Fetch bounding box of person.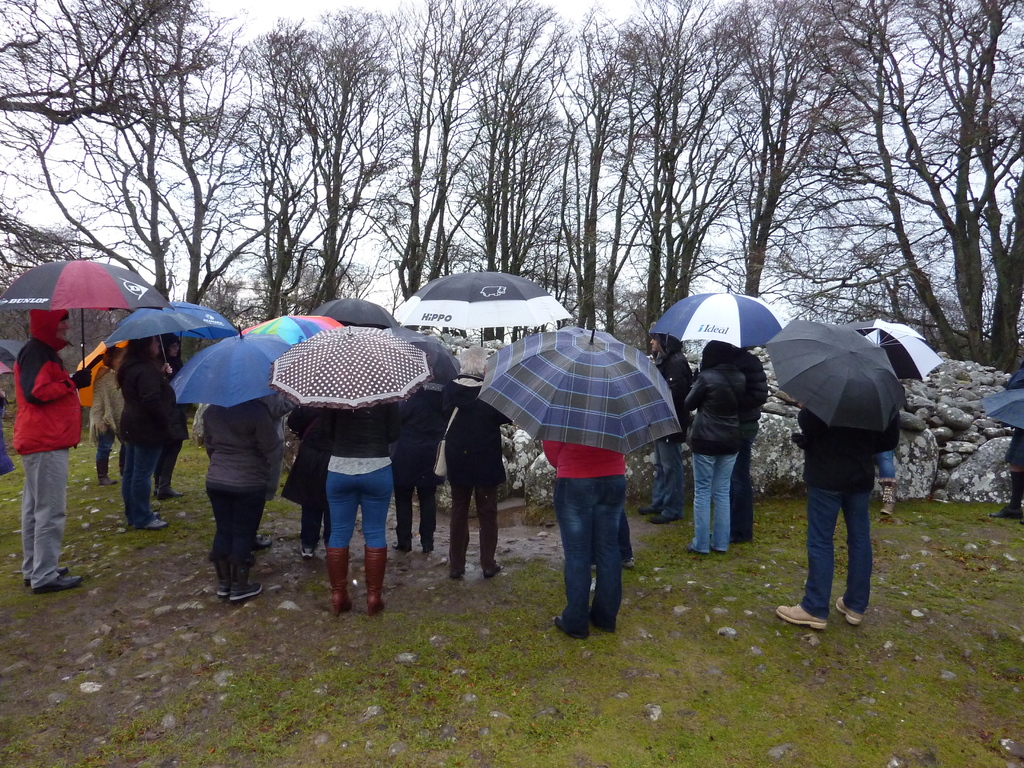
Bbox: (324,401,398,616).
